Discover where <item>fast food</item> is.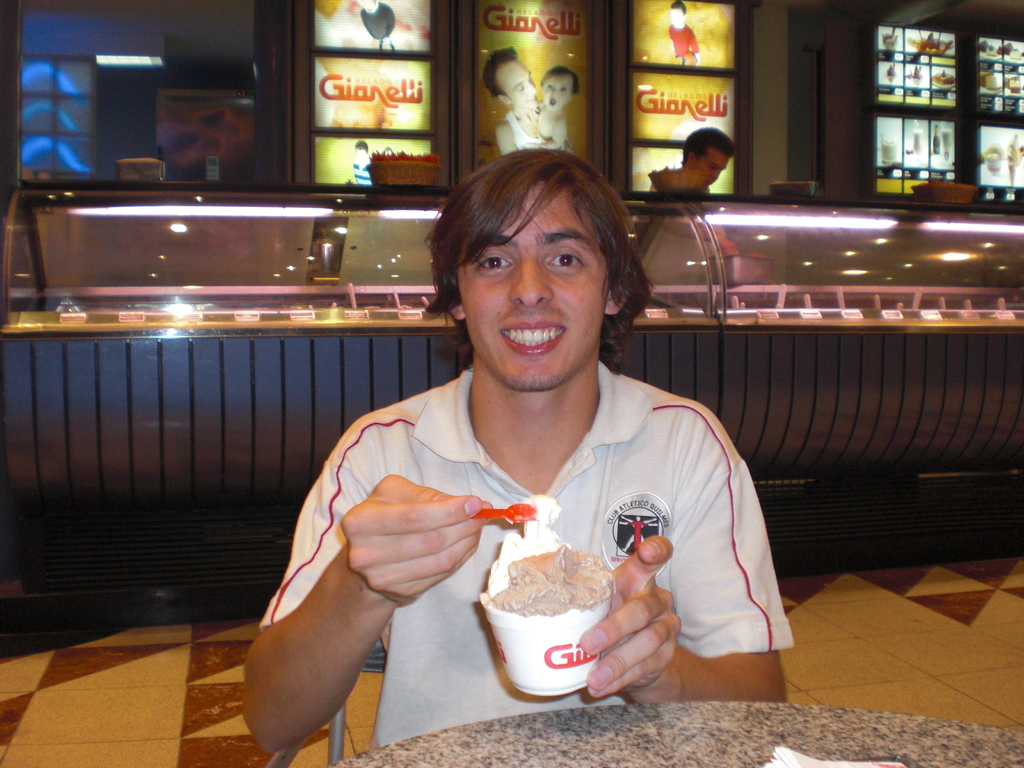
Discovered at rect(478, 496, 615, 611).
